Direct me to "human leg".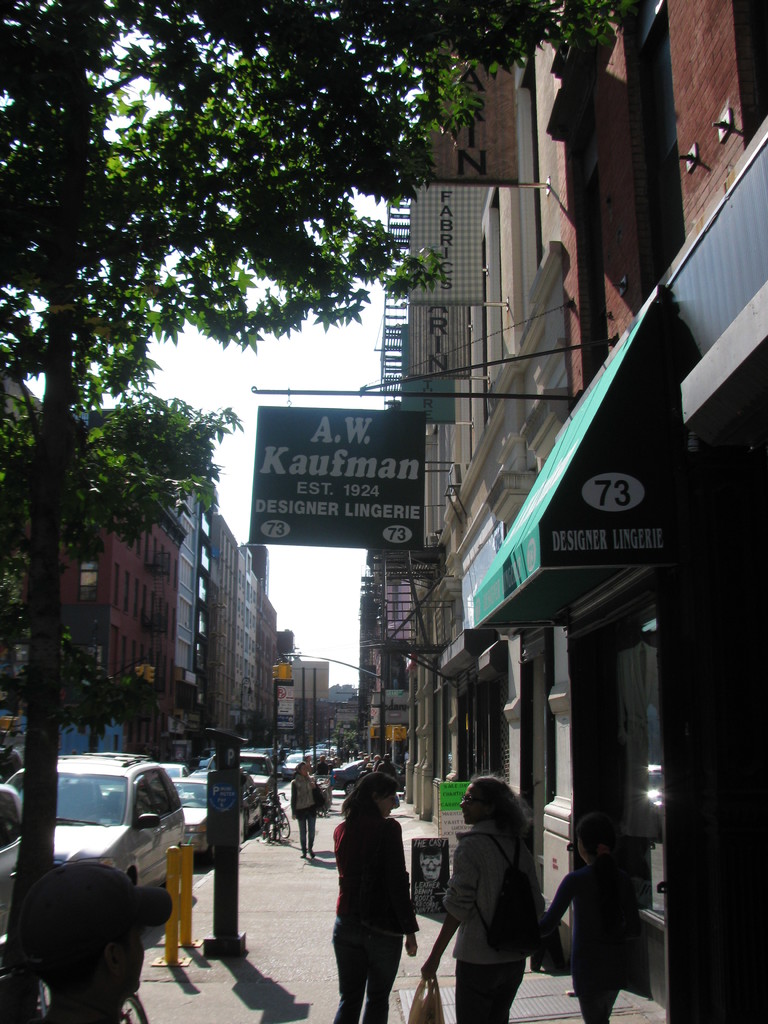
Direction: crop(568, 963, 618, 1018).
